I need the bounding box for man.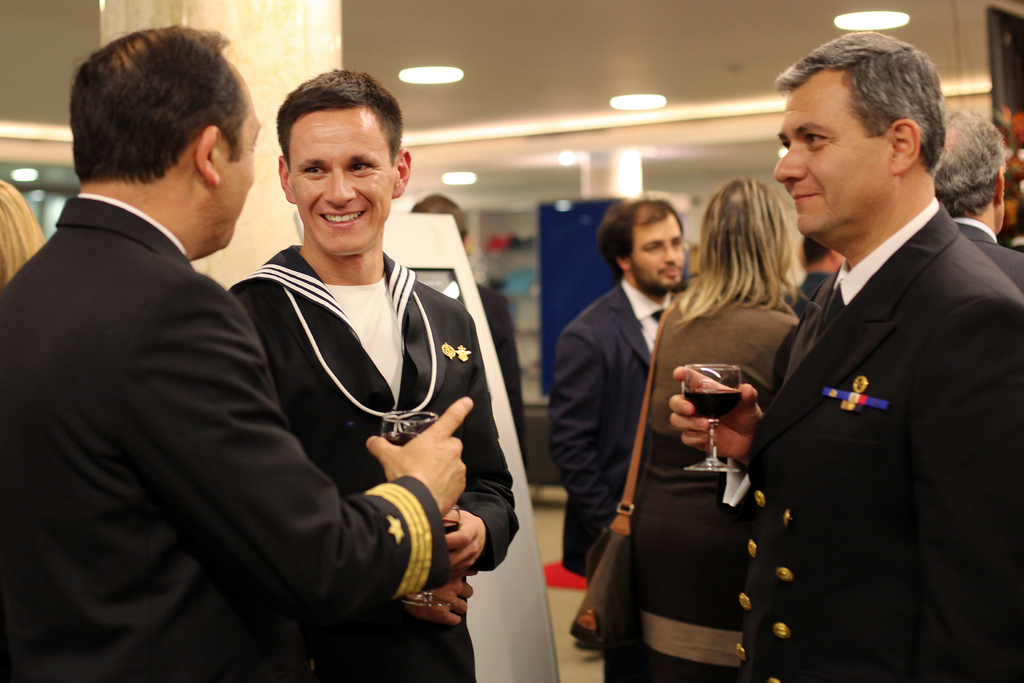
Here it is: (0, 24, 470, 682).
